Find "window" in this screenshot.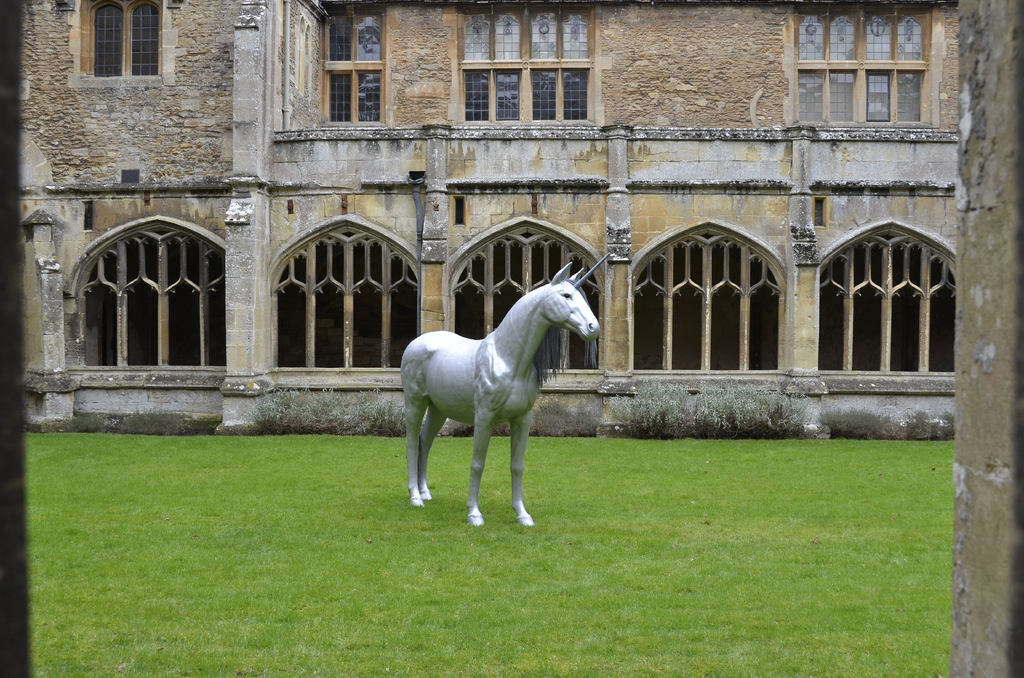
The bounding box for "window" is BBox(270, 215, 420, 371).
